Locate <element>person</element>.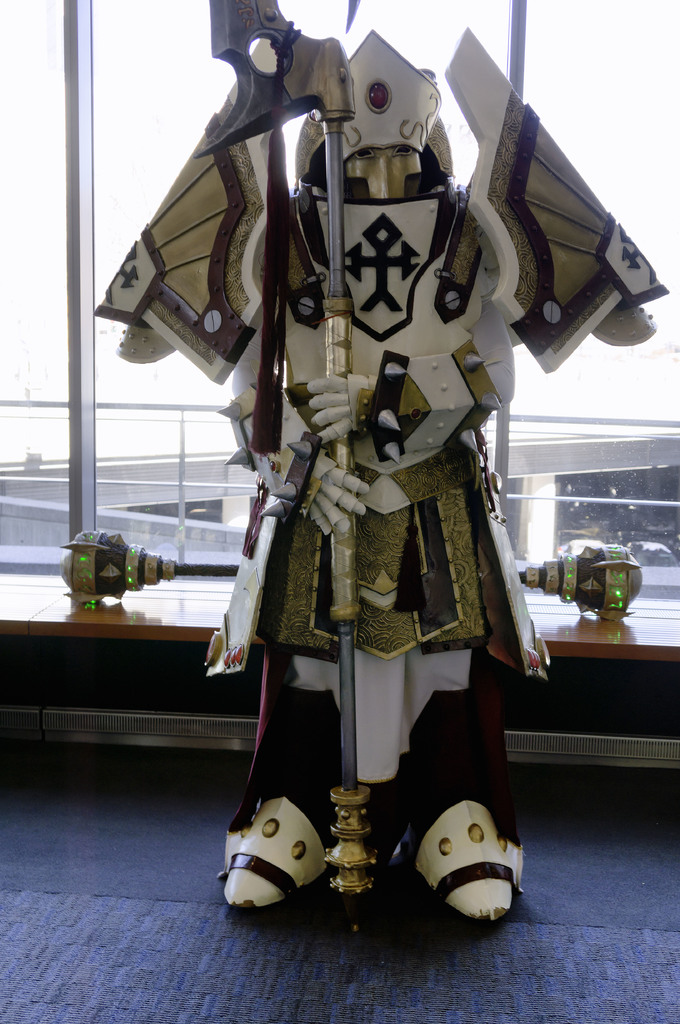
Bounding box: 106,0,530,923.
